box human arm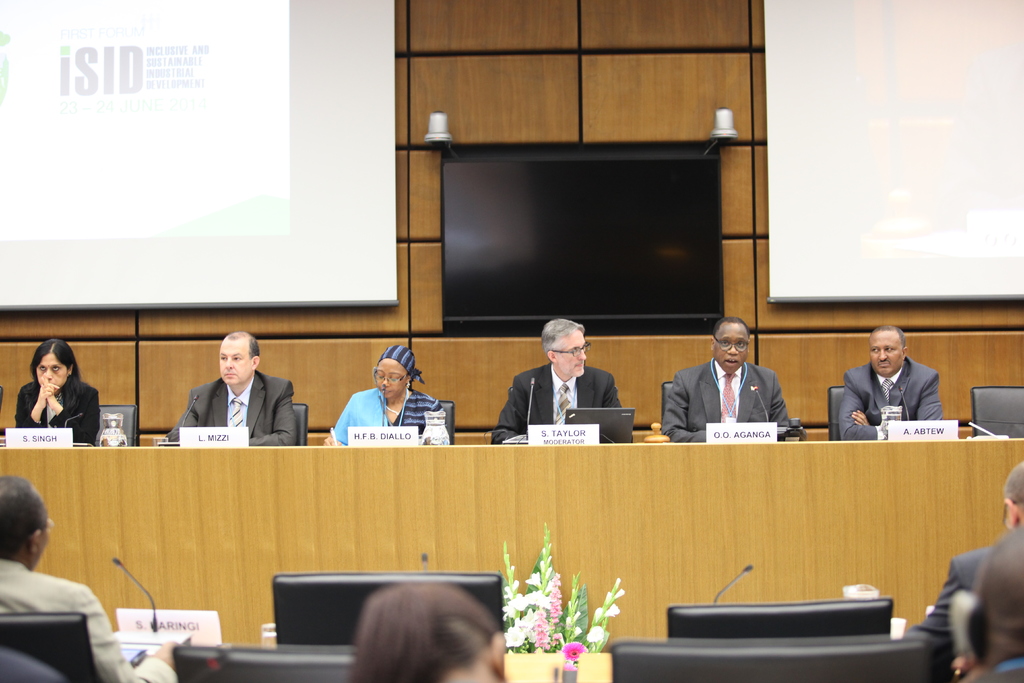
crop(488, 379, 527, 443)
